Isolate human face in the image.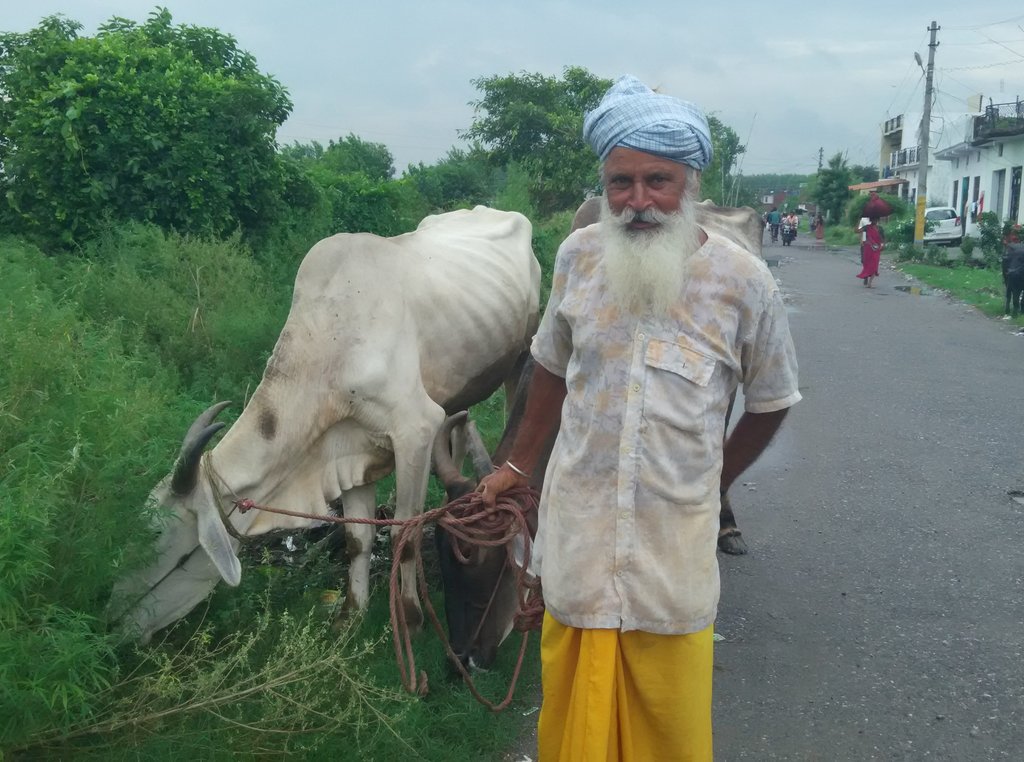
Isolated region: locate(604, 147, 687, 258).
